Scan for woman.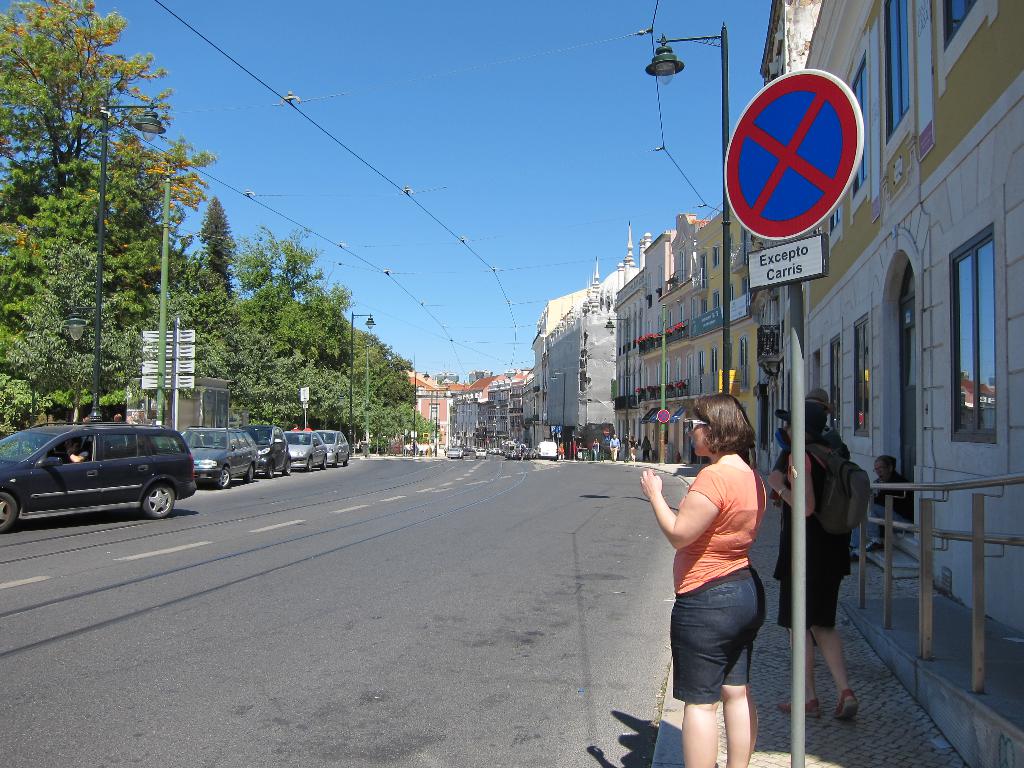
Scan result: [left=765, top=390, right=866, bottom=721].
